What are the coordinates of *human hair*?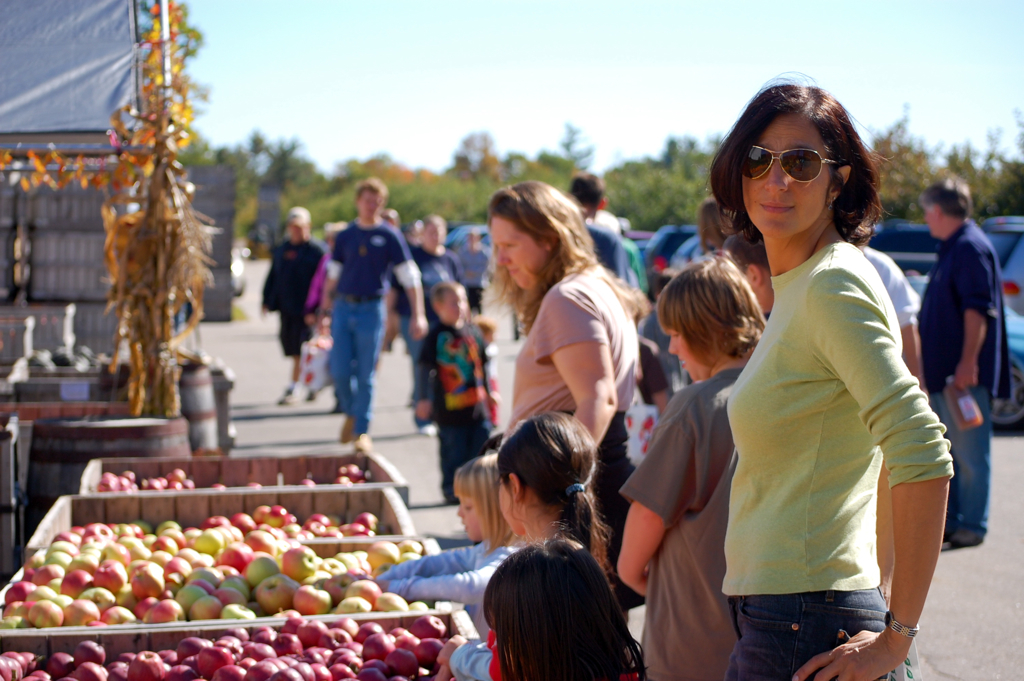
x1=917, y1=171, x2=970, y2=222.
